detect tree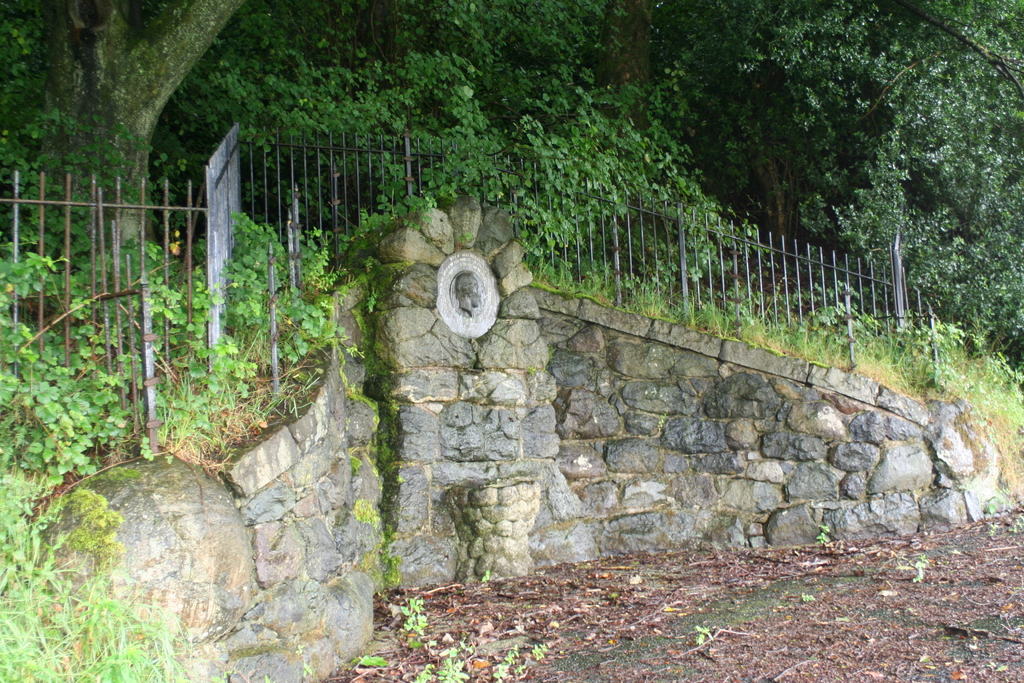
(x1=0, y1=0, x2=246, y2=247)
